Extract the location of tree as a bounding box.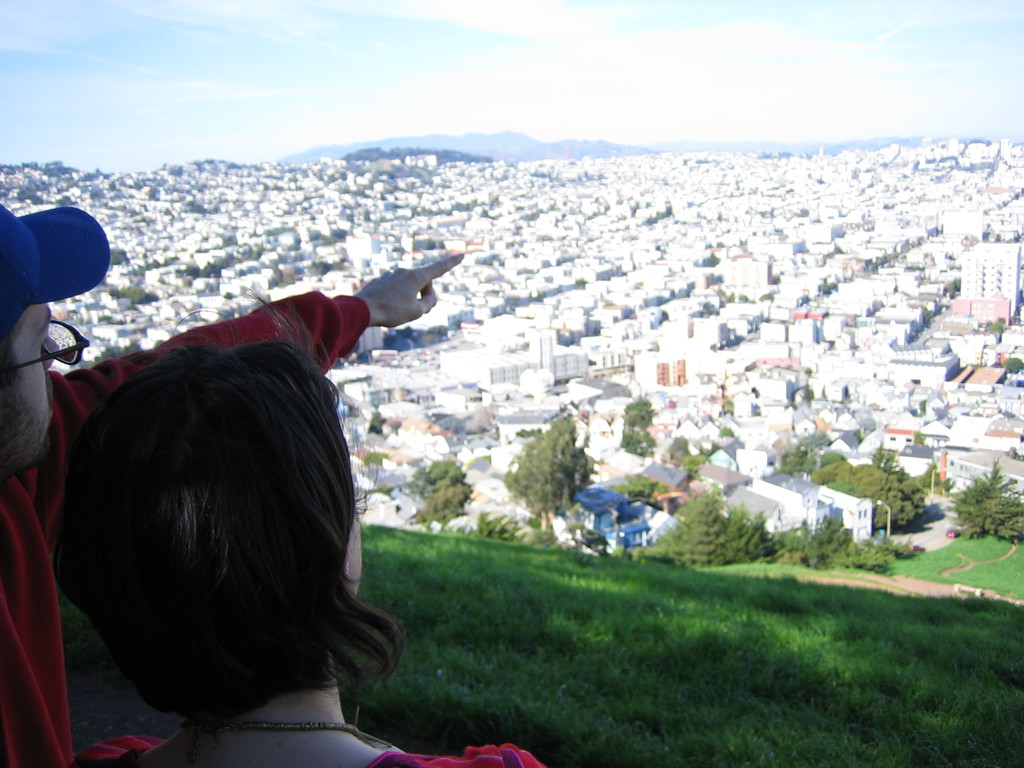
[427,321,448,339].
